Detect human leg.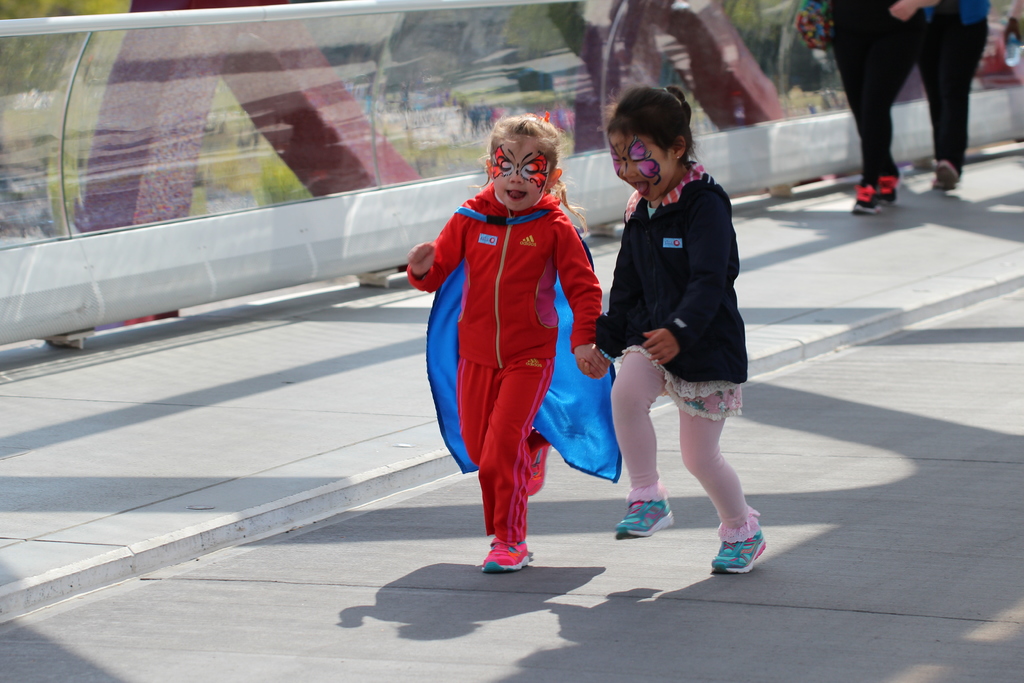
Detected at (left=483, top=356, right=552, bottom=573).
